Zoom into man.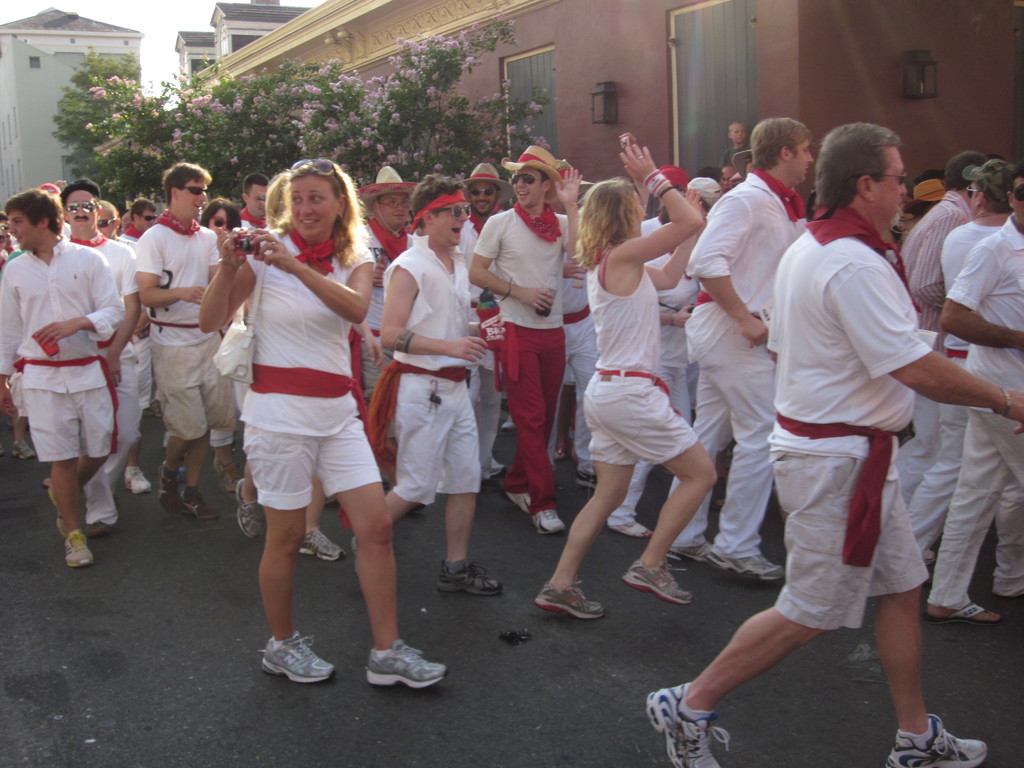
Zoom target: 644:119:1023:767.
